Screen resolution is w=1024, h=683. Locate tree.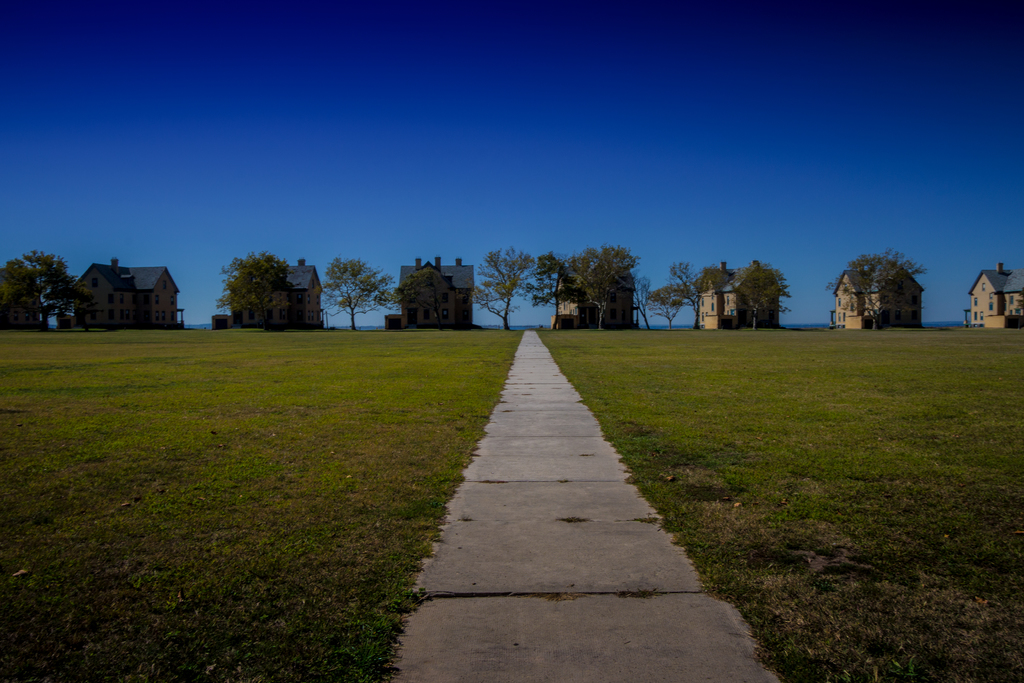
region(1015, 287, 1023, 313).
